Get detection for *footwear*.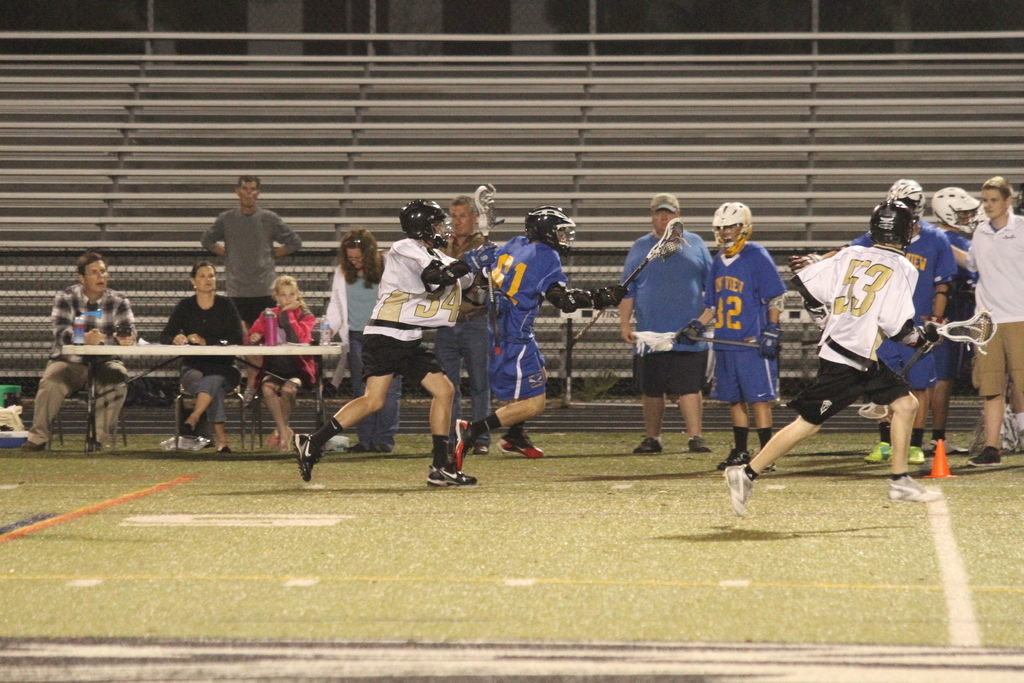
Detection: (x1=84, y1=436, x2=102, y2=454).
